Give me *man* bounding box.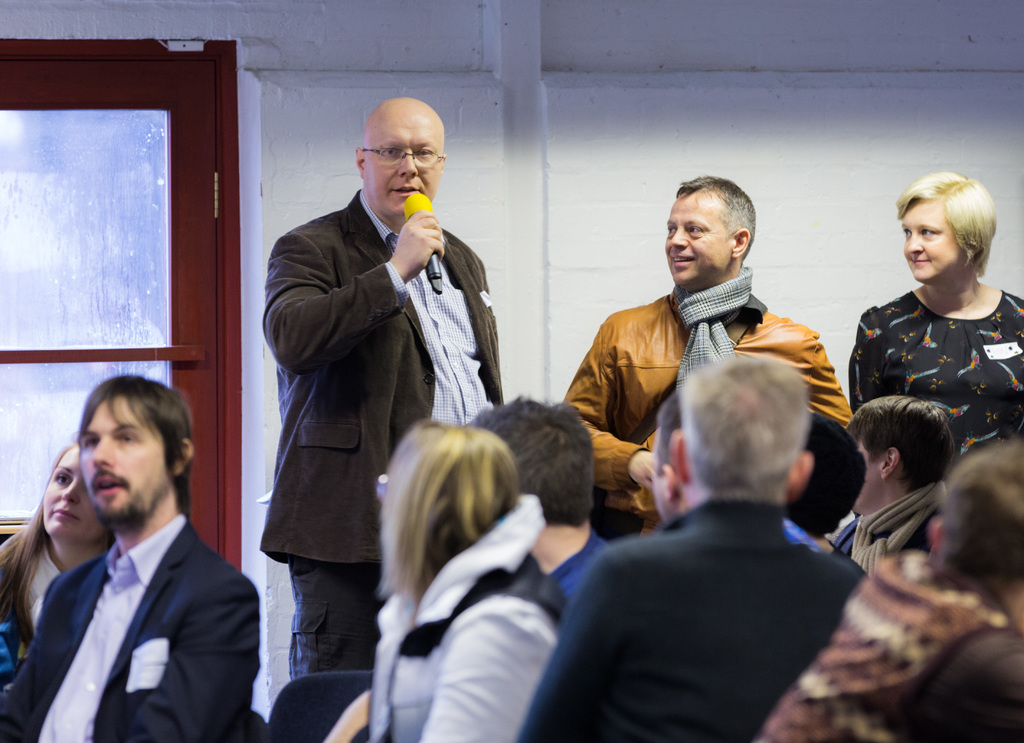
(468, 386, 616, 614).
